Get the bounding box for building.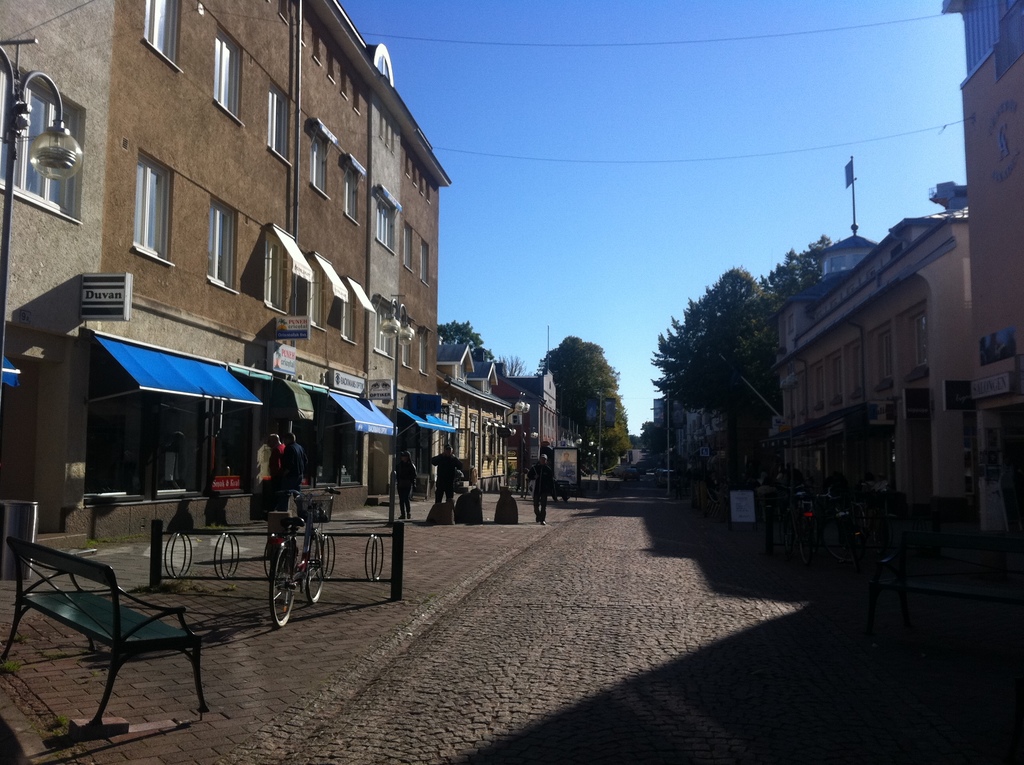
506, 369, 566, 452.
